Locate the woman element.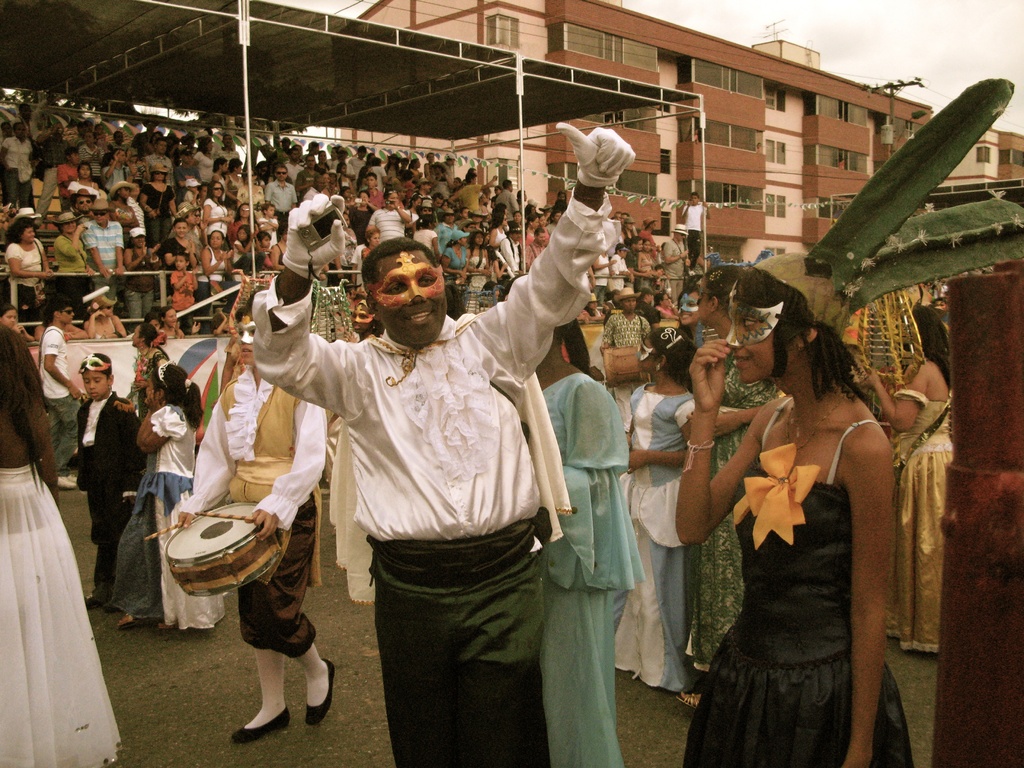
Element bbox: bbox=[195, 229, 230, 303].
